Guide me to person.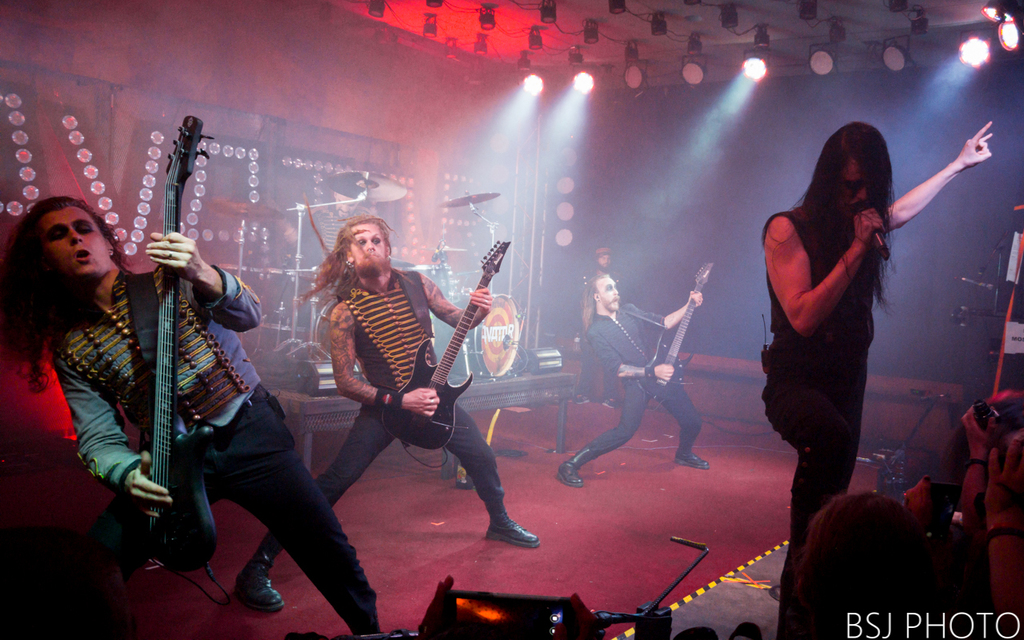
Guidance: (962, 393, 1023, 586).
